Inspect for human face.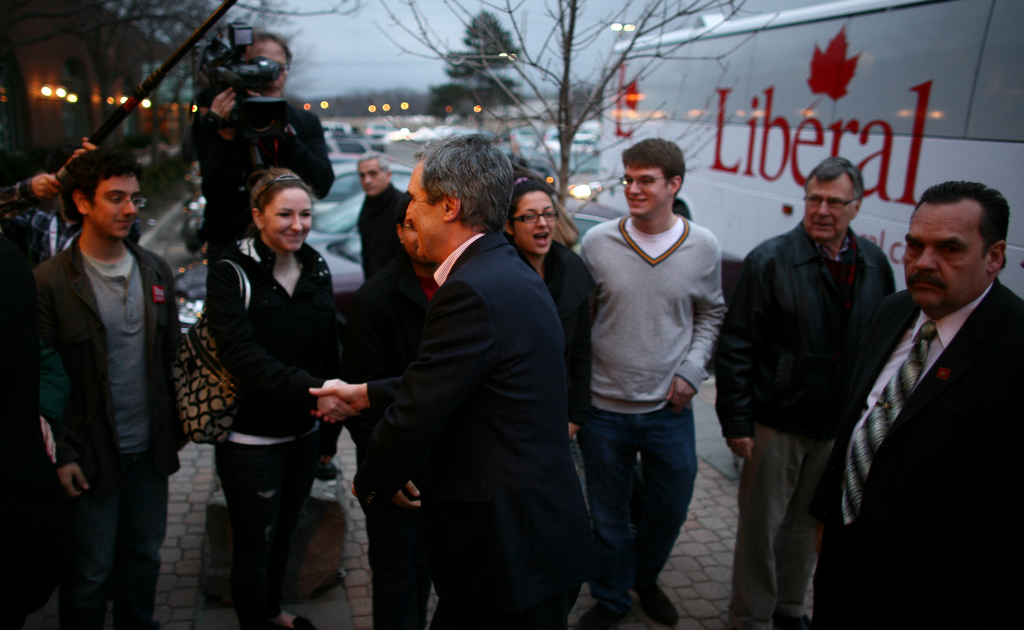
Inspection: pyautogui.locateOnScreen(259, 191, 312, 246).
